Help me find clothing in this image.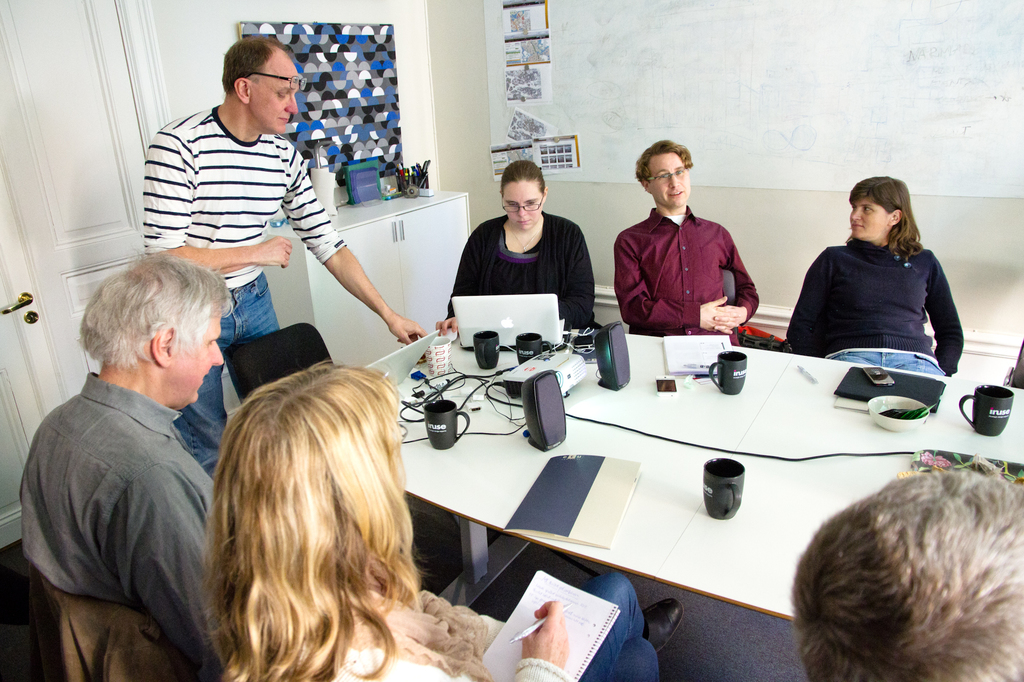
Found it: region(447, 209, 601, 329).
